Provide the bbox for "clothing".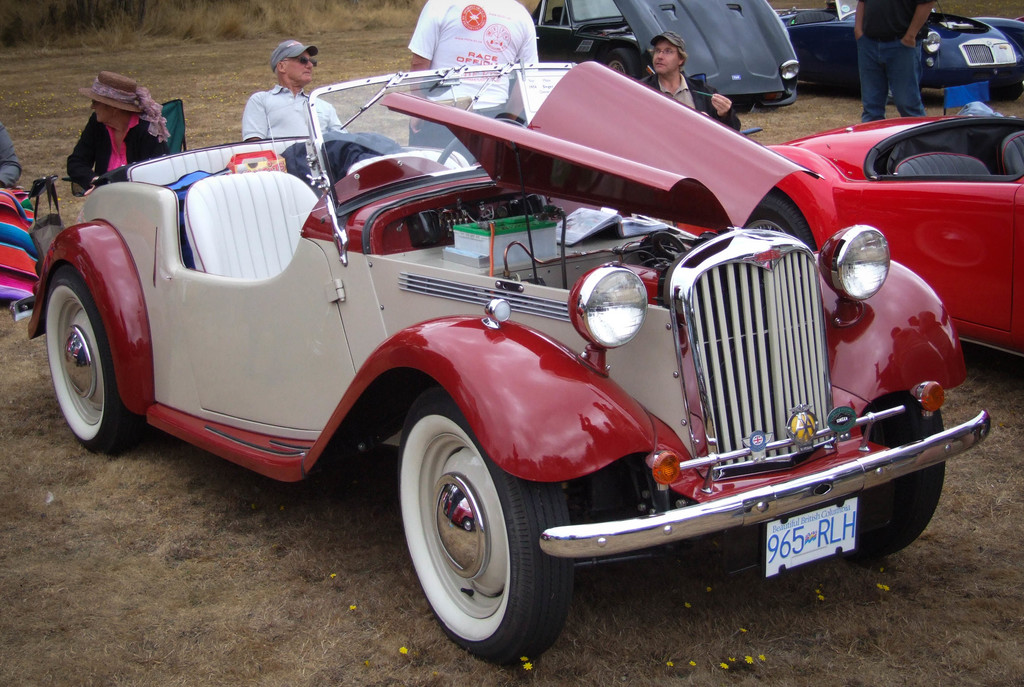
rect(635, 69, 742, 134).
